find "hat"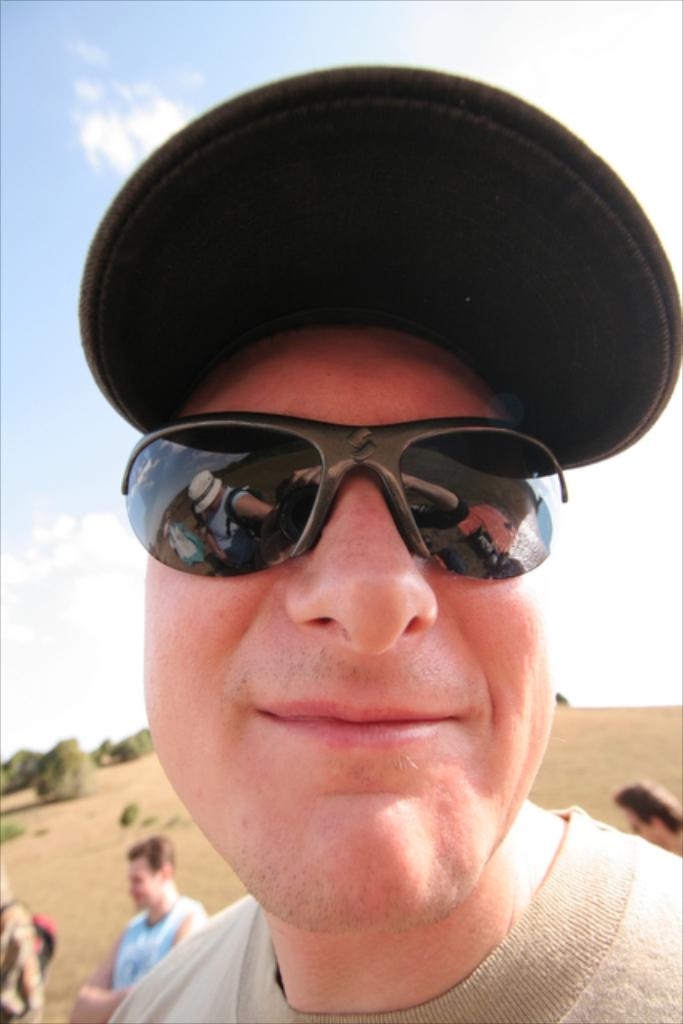
BBox(77, 66, 681, 477)
